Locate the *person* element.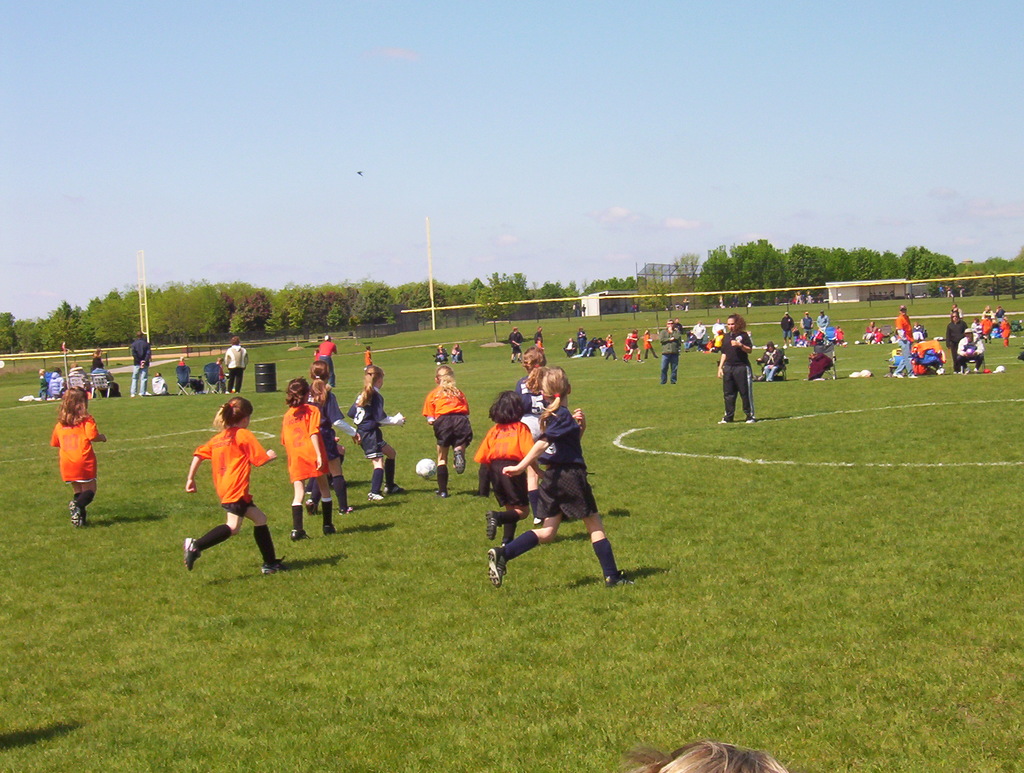
Element bbox: [left=90, top=368, right=116, bottom=393].
